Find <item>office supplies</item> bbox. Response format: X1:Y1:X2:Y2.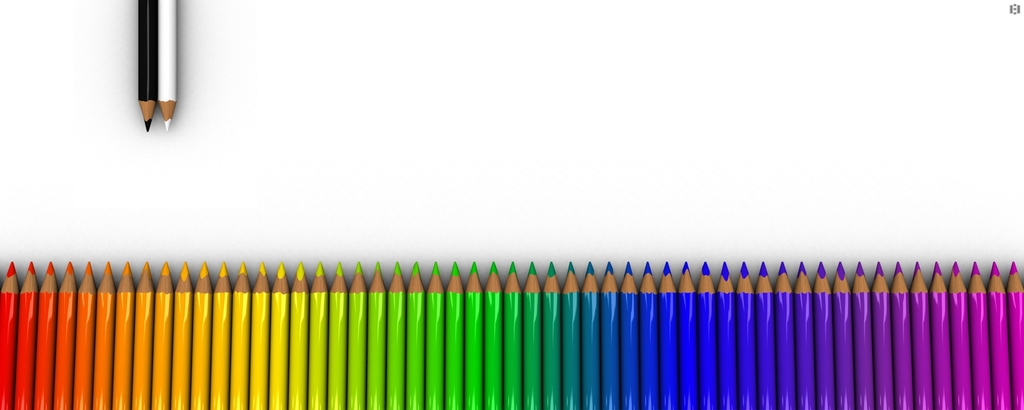
483:274:507:409.
